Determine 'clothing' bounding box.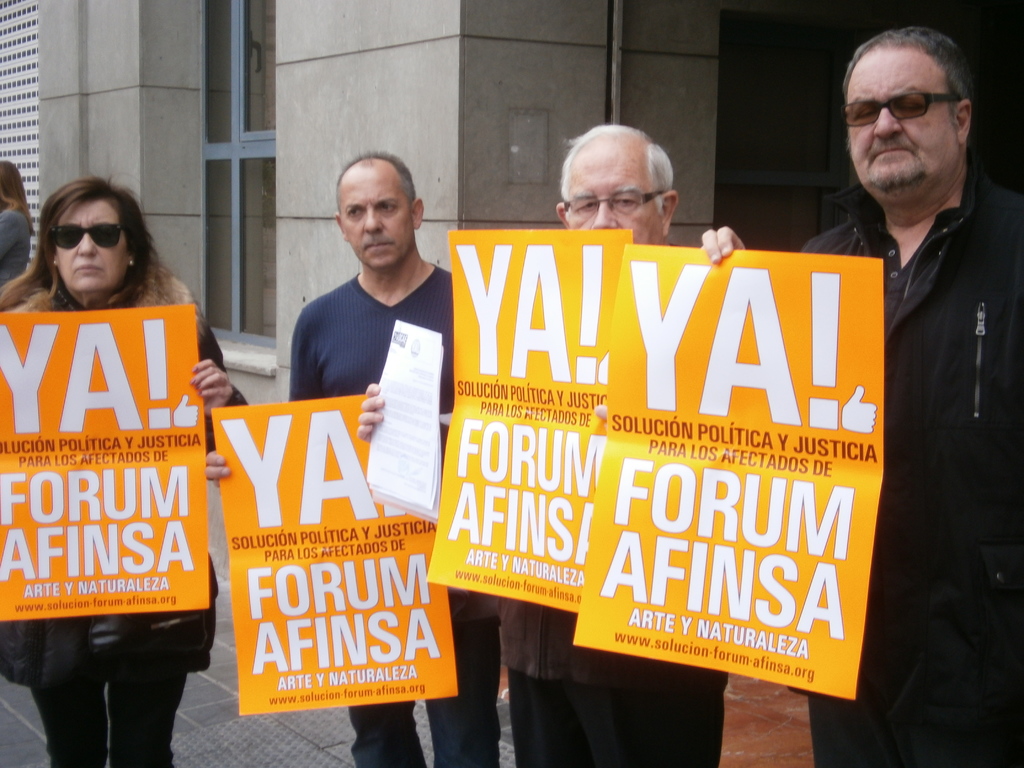
Determined: <box>0,261,252,767</box>.
